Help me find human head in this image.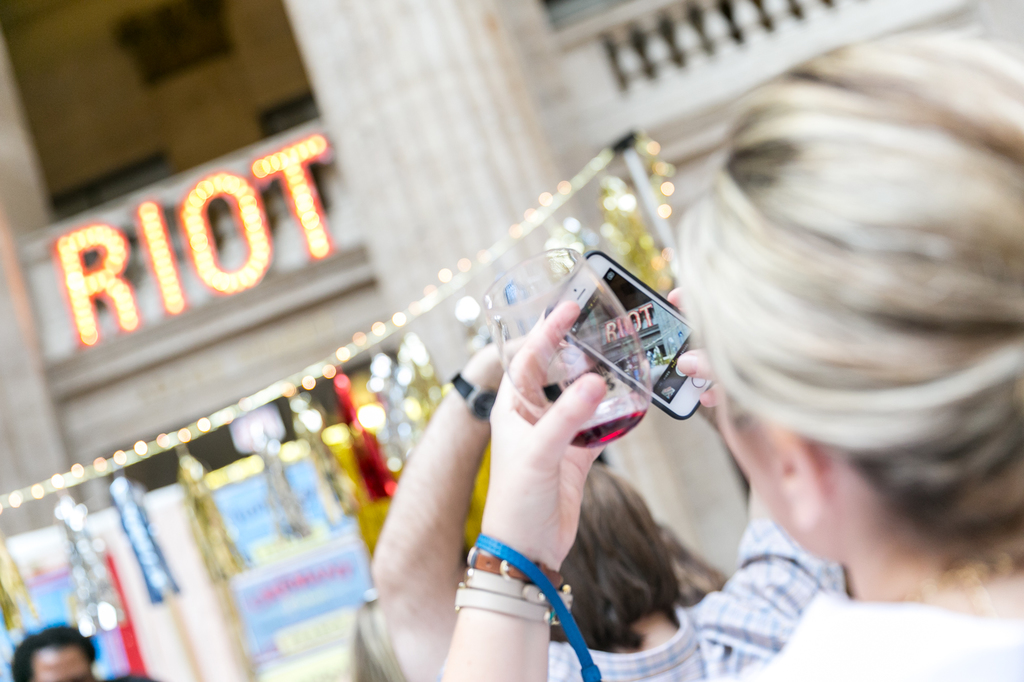
Found it: 12,628,95,681.
